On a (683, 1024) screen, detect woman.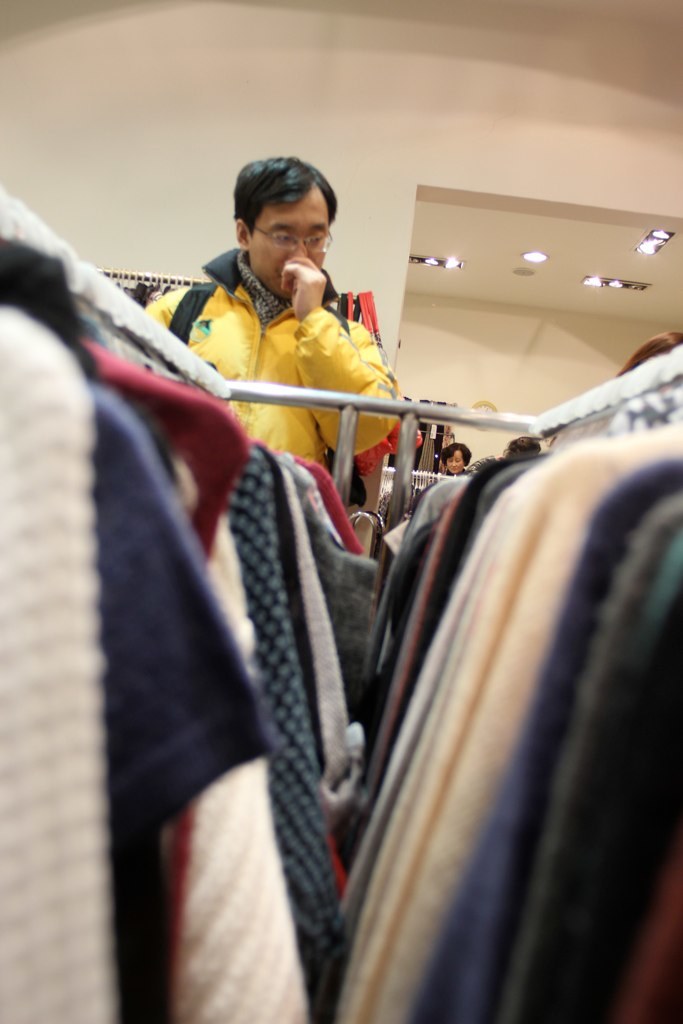
{"left": 435, "top": 443, "right": 471, "bottom": 481}.
